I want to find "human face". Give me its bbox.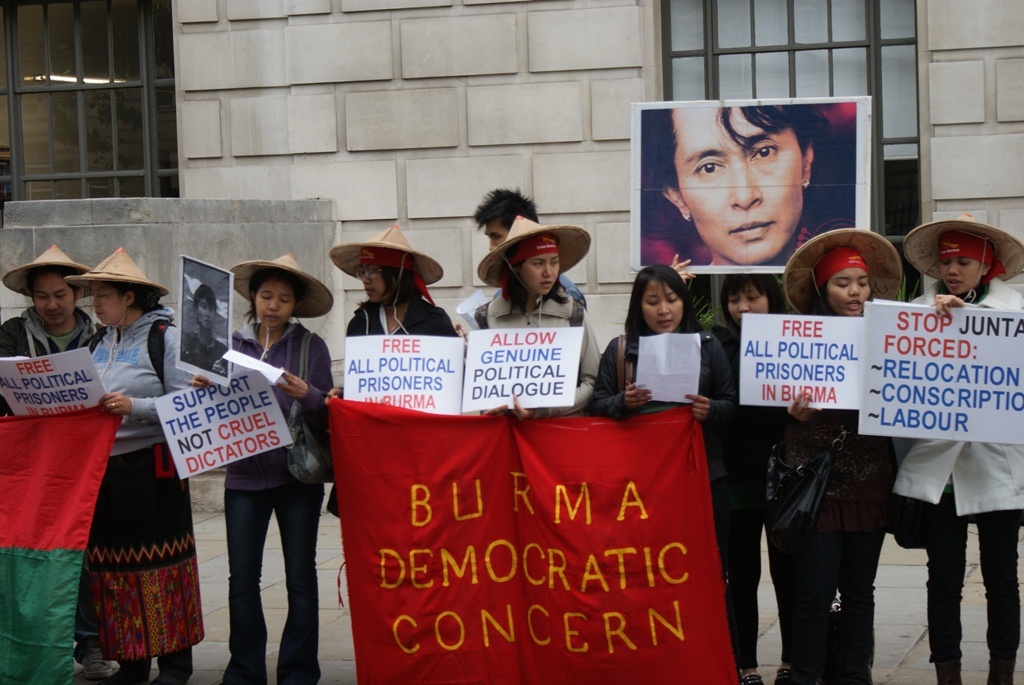
(x1=195, y1=294, x2=217, y2=333).
